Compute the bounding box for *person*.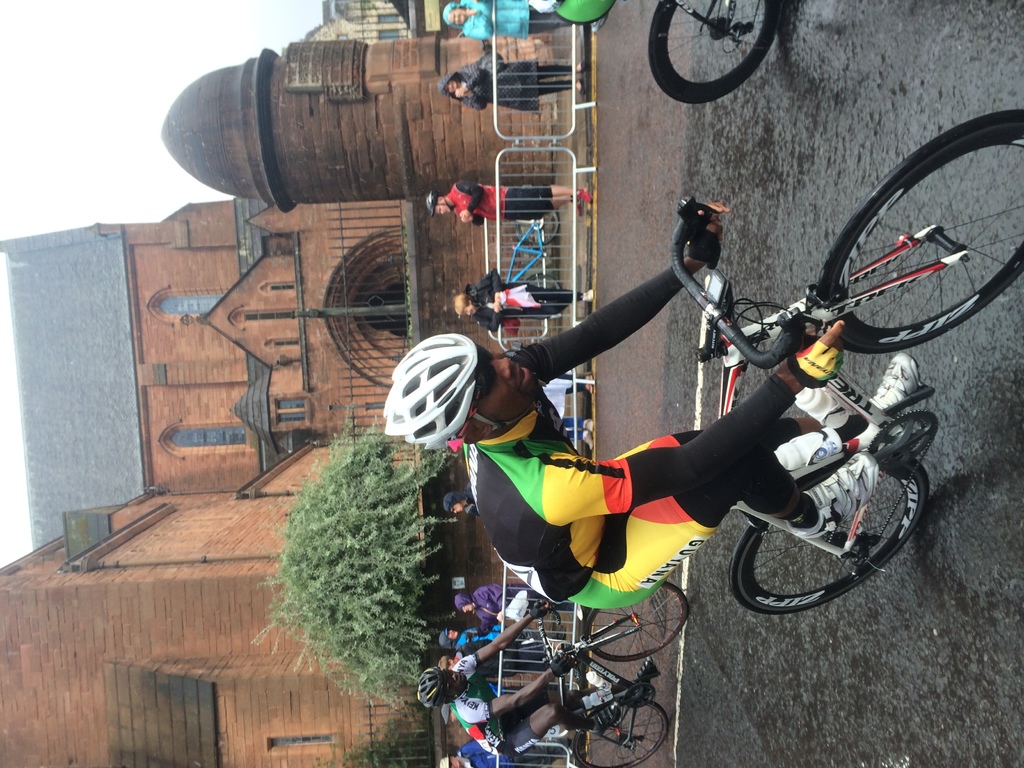
select_region(437, 52, 586, 113).
